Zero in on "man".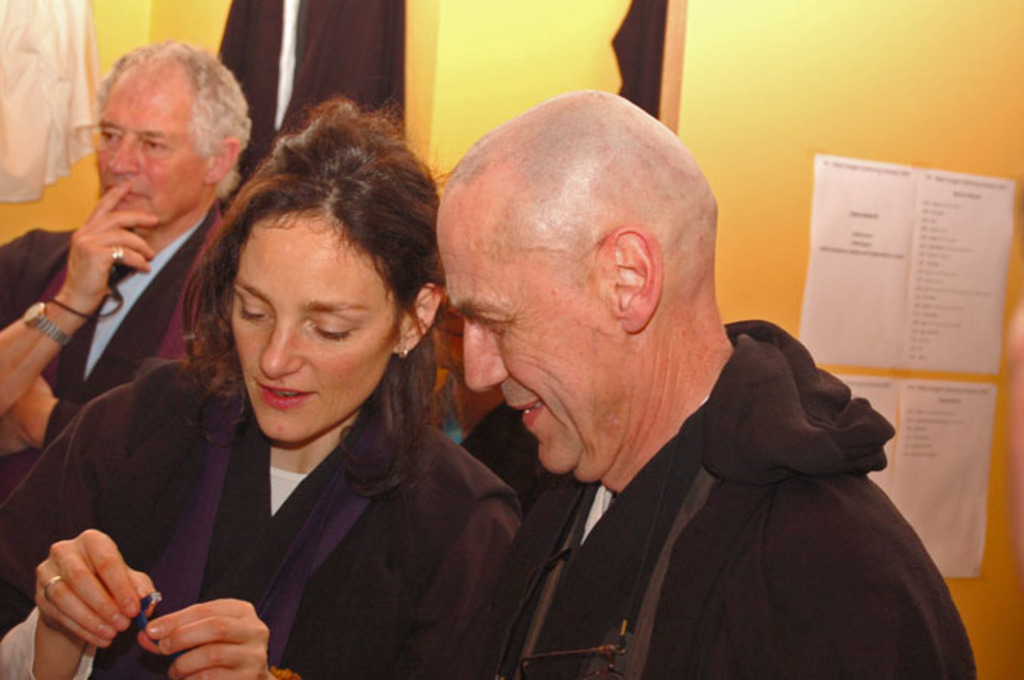
Zeroed in: bbox=(0, 46, 259, 489).
